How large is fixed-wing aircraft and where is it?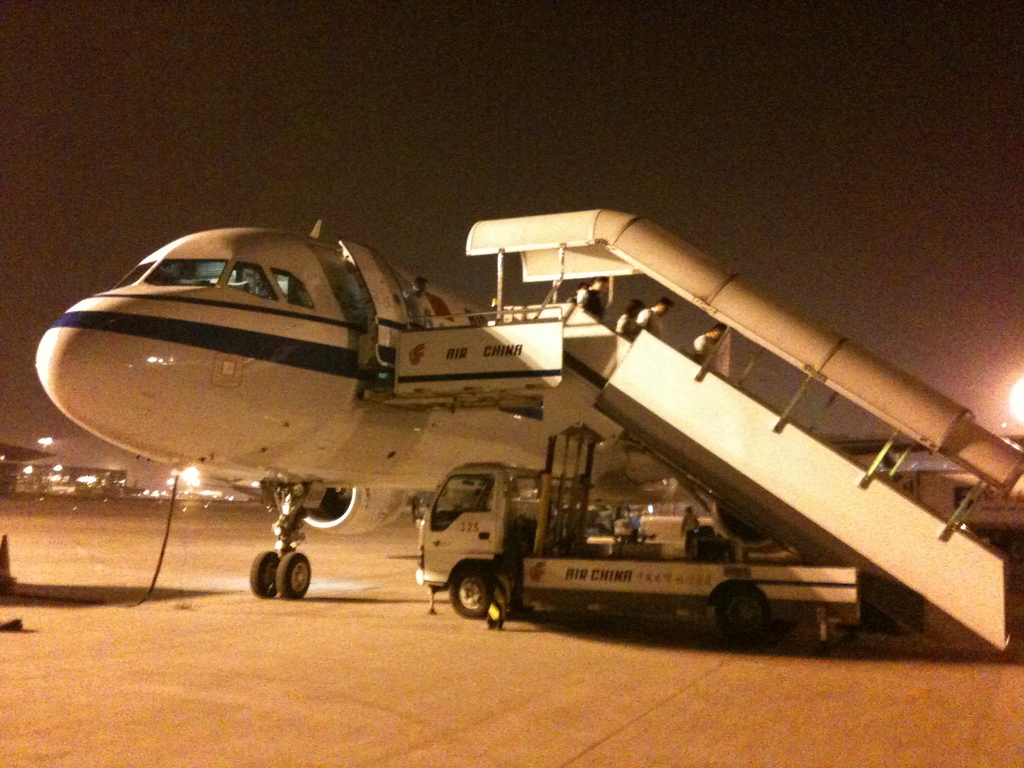
Bounding box: region(37, 211, 1023, 601).
